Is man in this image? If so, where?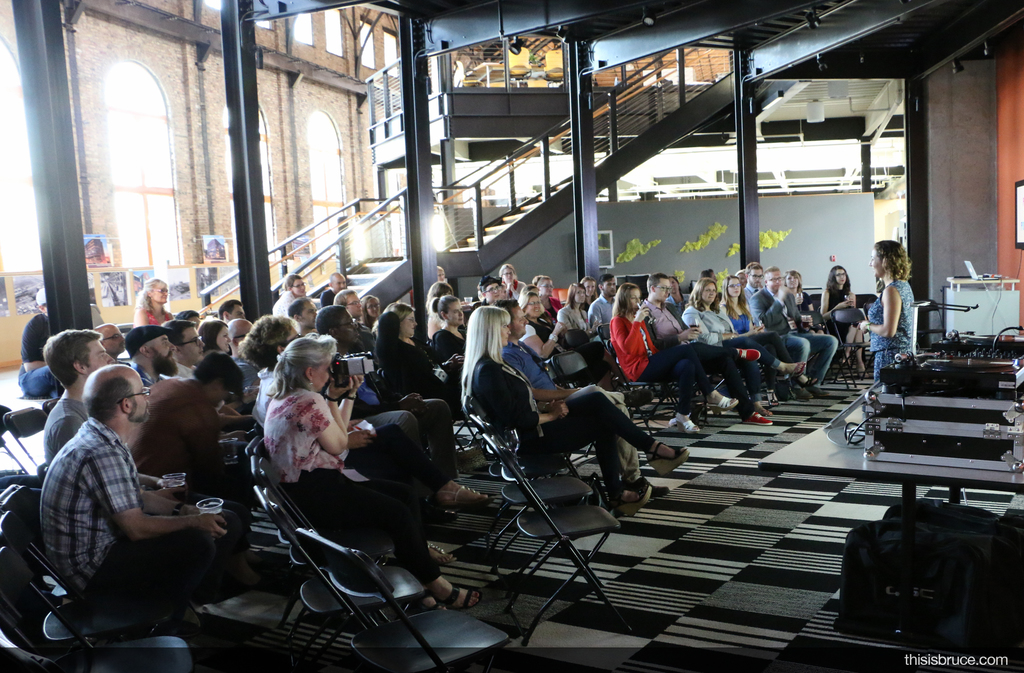
Yes, at [left=742, top=262, right=780, bottom=335].
